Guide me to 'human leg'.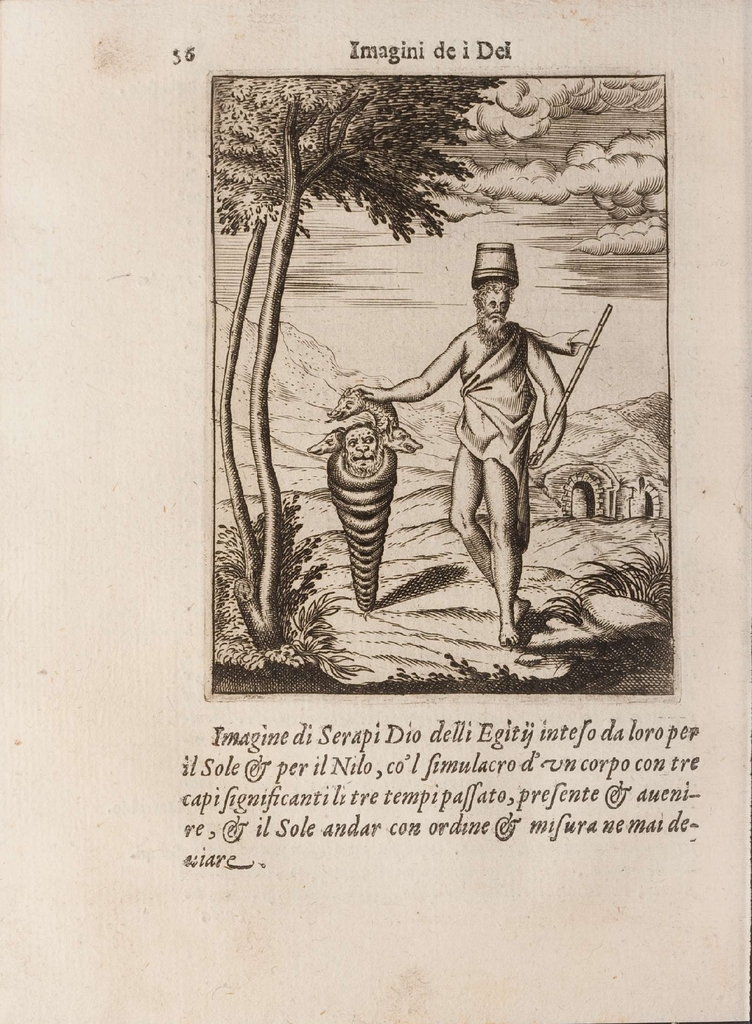
Guidance: (481,463,525,650).
